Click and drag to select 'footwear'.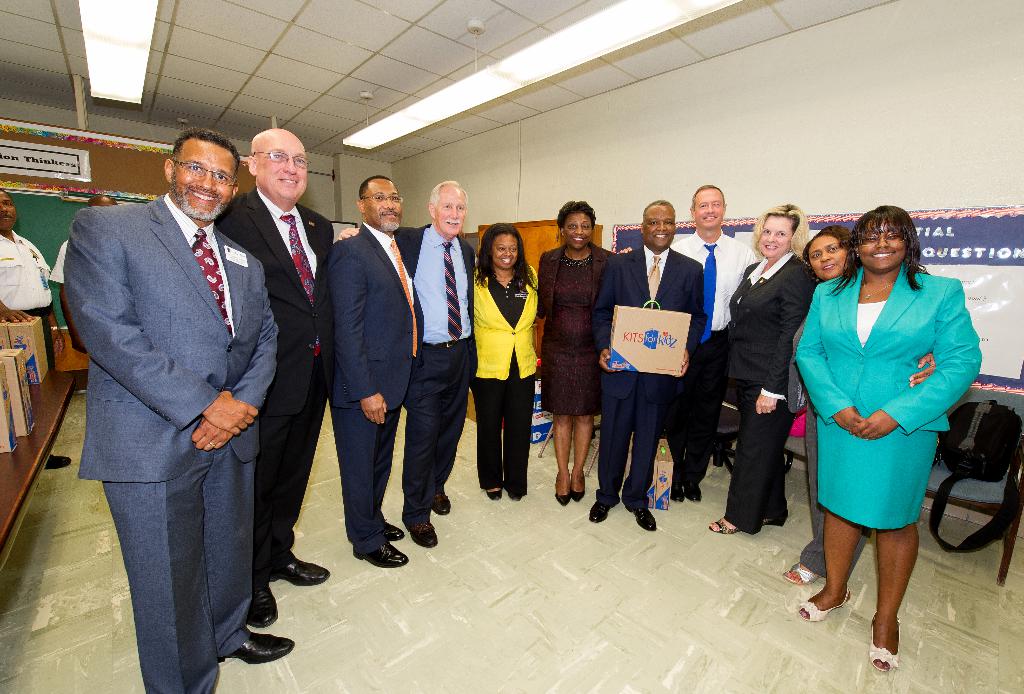
Selection: <bbox>708, 515, 741, 540</bbox>.
